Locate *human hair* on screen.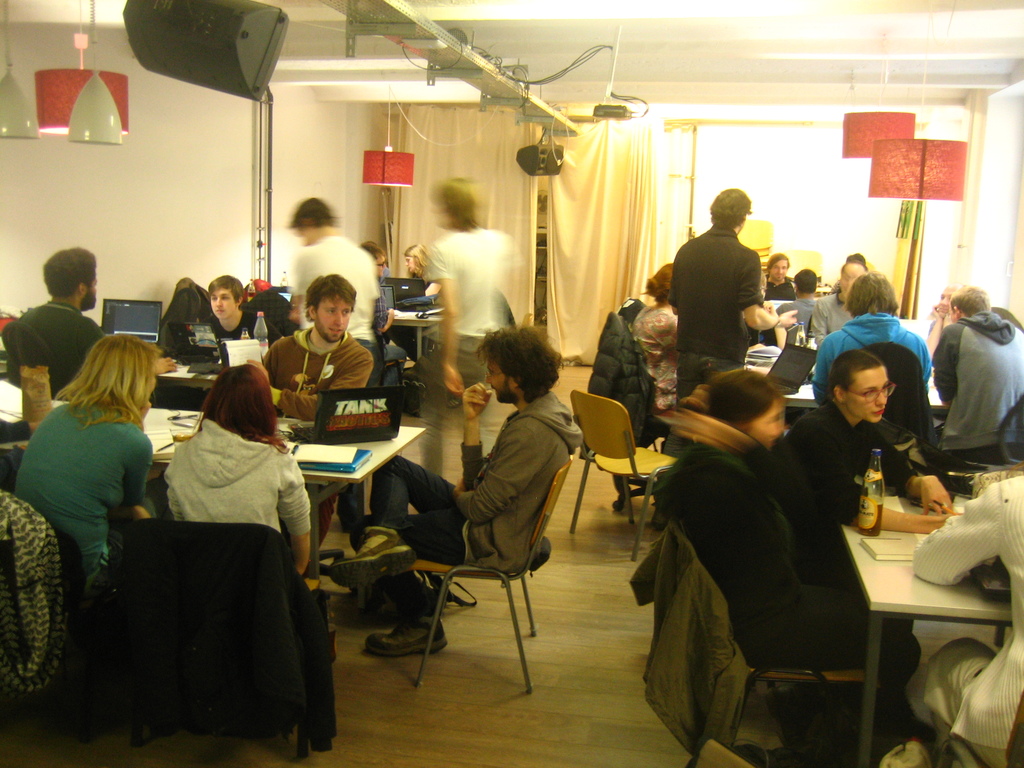
On screen at x1=846 y1=273 x2=897 y2=317.
